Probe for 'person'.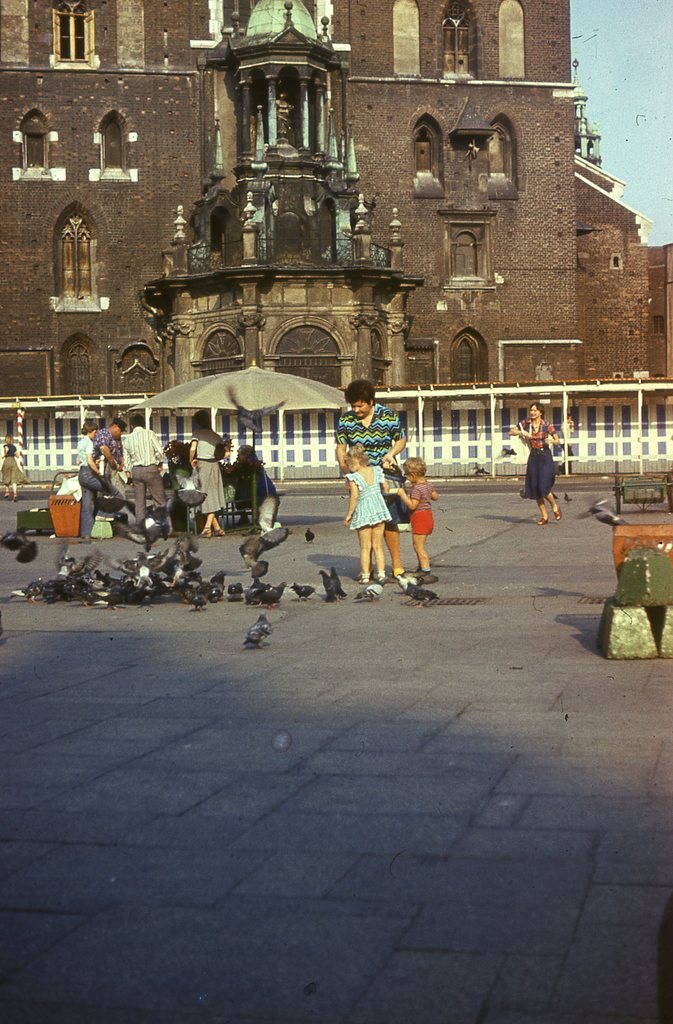
Probe result: region(187, 409, 229, 533).
